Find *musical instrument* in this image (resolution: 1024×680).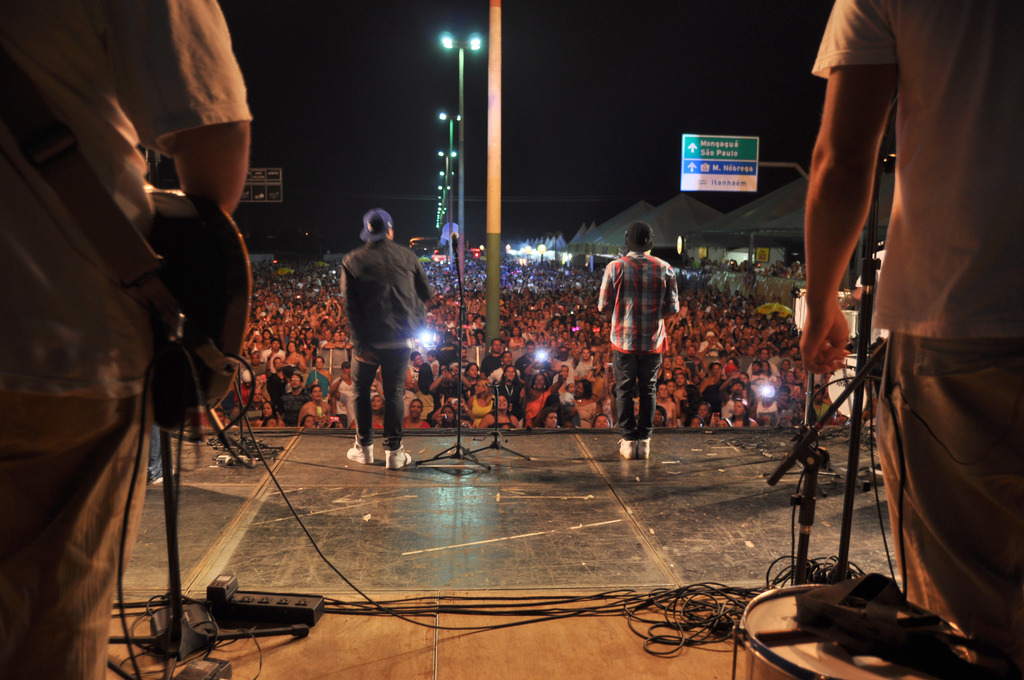
148, 164, 257, 430.
